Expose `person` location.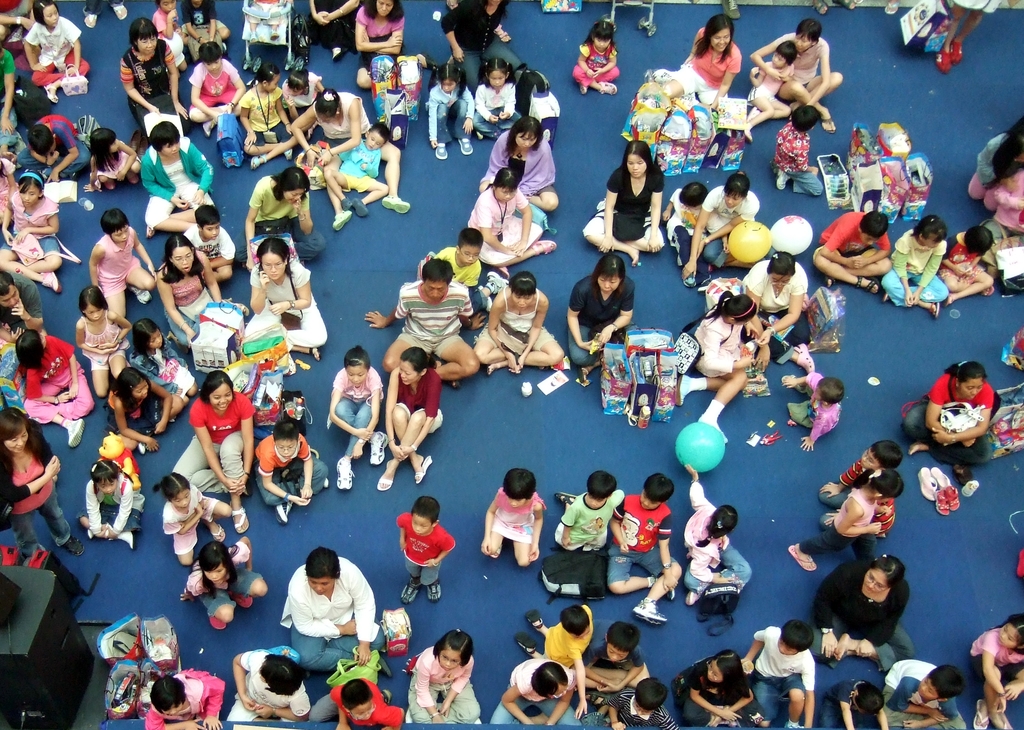
Exposed at {"x1": 146, "y1": 120, "x2": 218, "y2": 236}.
